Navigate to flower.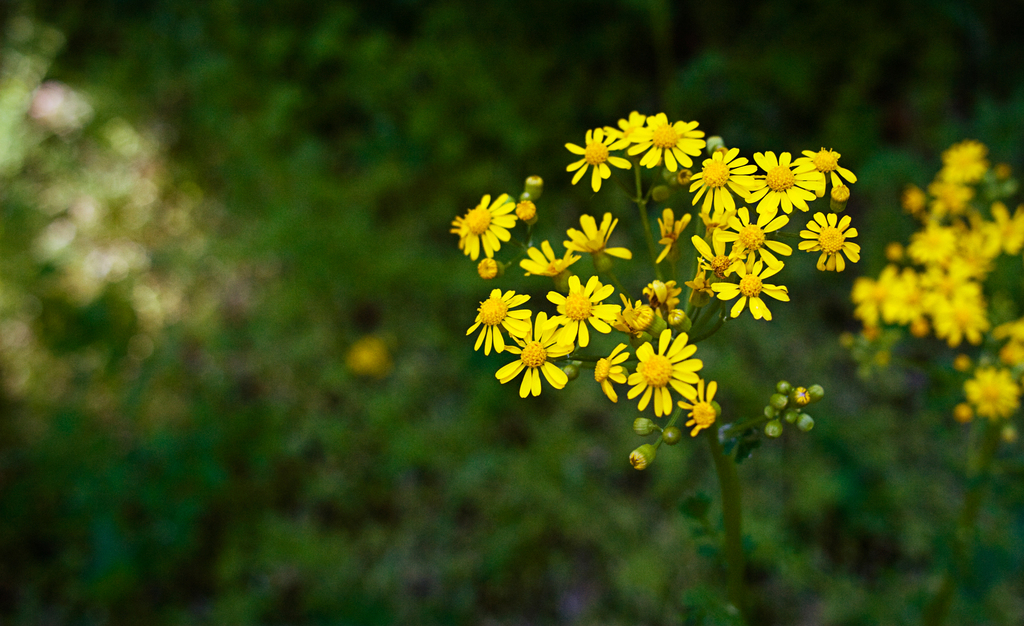
Navigation target: bbox(709, 257, 789, 321).
